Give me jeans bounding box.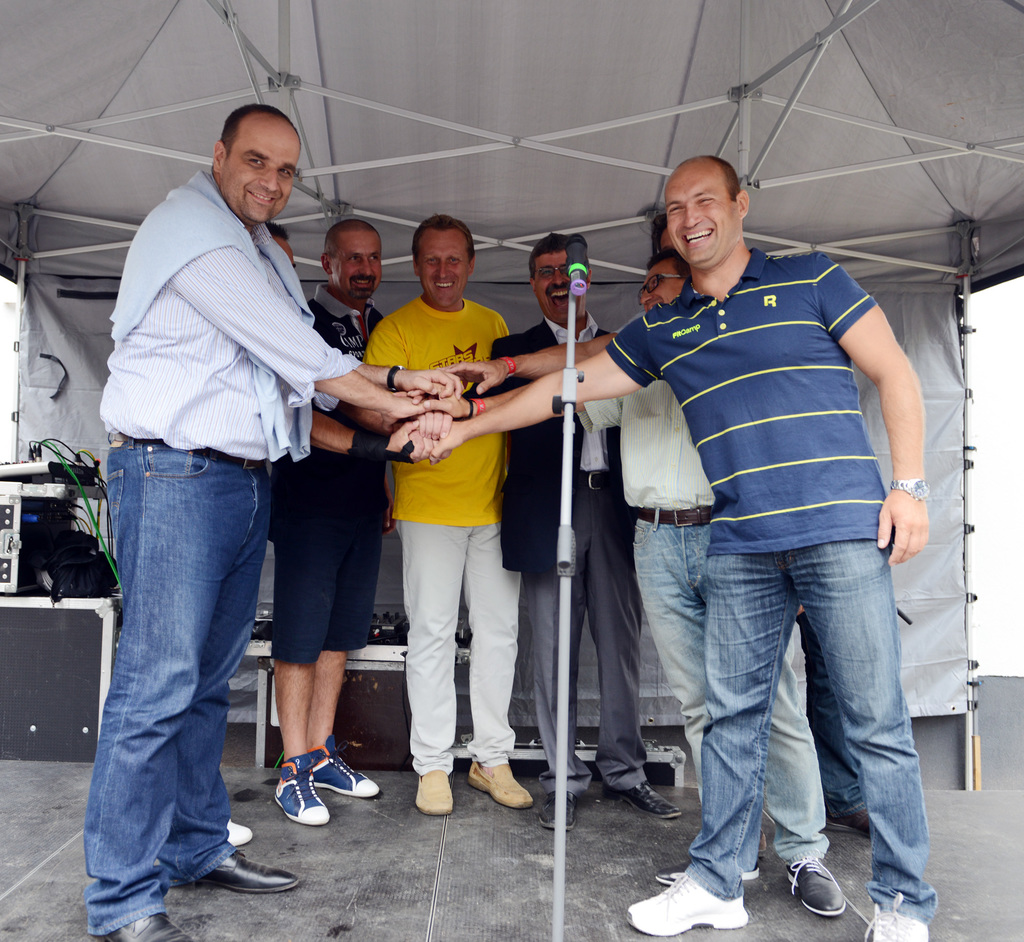
{"left": 75, "top": 423, "right": 272, "bottom": 910}.
